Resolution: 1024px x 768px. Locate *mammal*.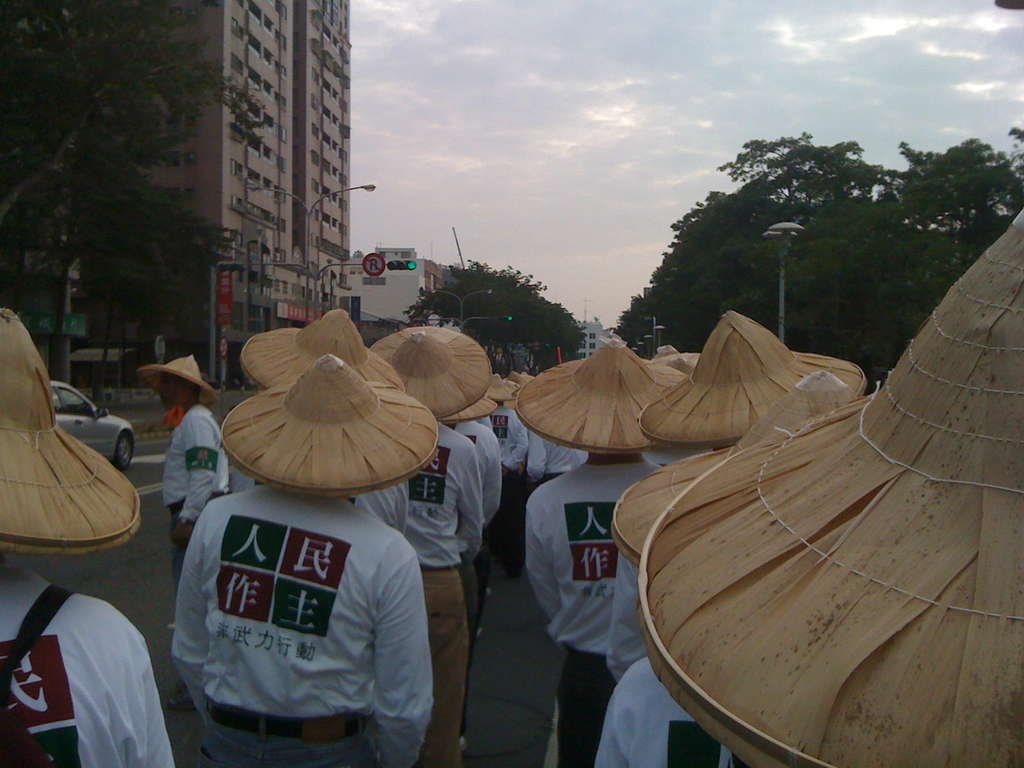
<region>609, 552, 642, 683</region>.
